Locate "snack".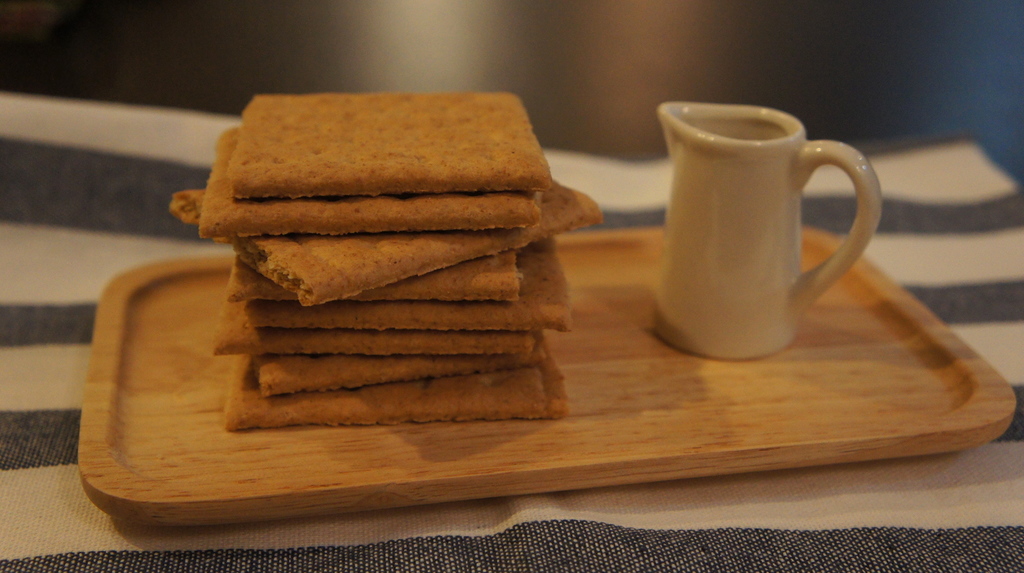
Bounding box: Rect(164, 85, 608, 426).
